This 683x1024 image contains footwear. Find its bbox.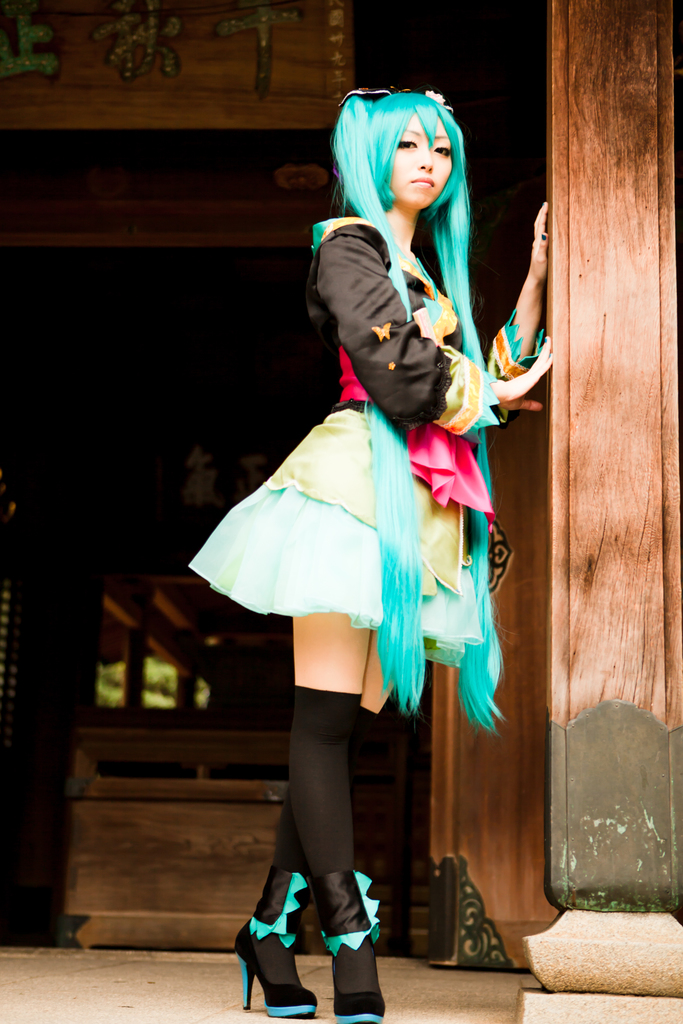
crop(241, 886, 318, 1012).
